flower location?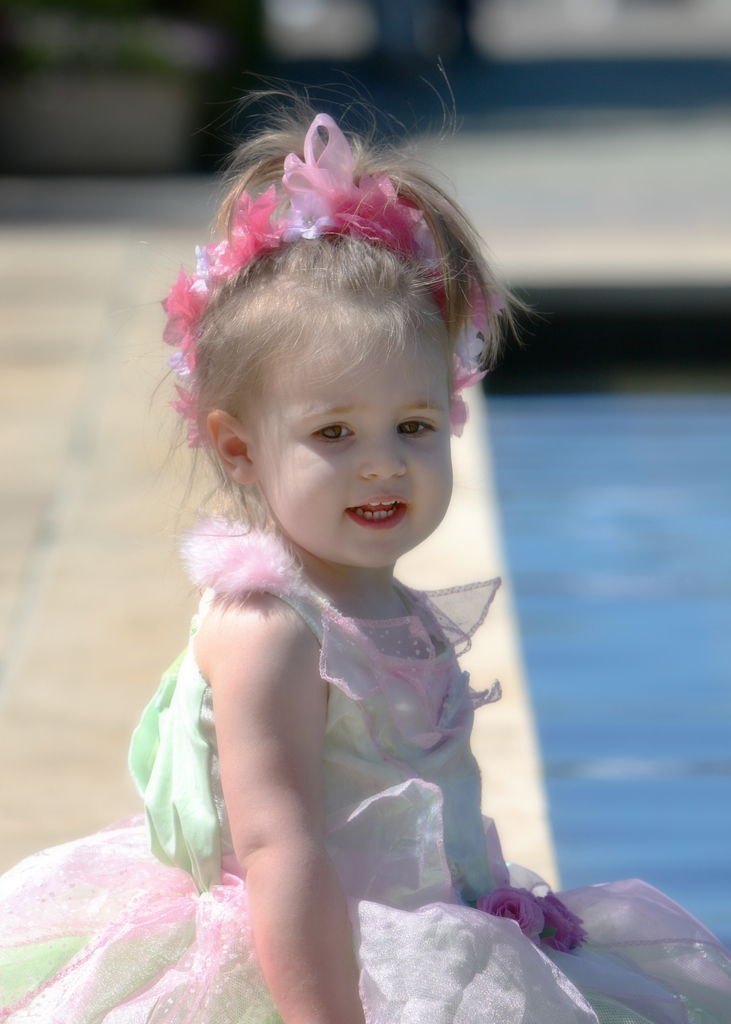
(x1=285, y1=186, x2=331, y2=247)
